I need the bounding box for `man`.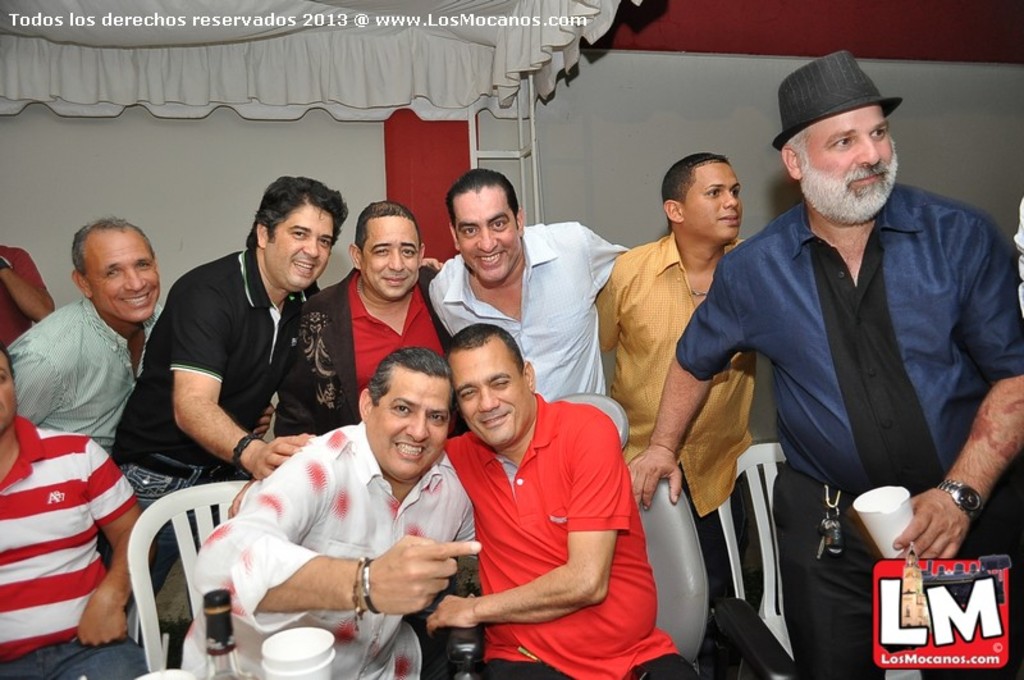
Here it is: <bbox>425, 323, 699, 679</bbox>.
